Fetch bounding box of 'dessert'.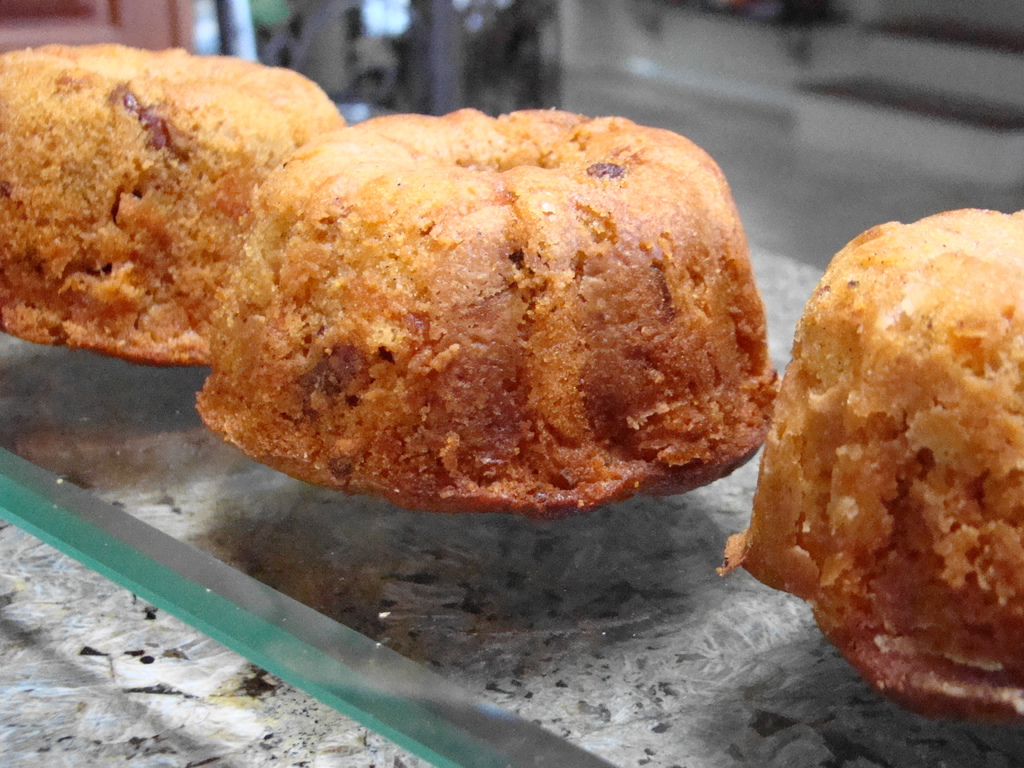
Bbox: <bbox>0, 40, 346, 368</bbox>.
